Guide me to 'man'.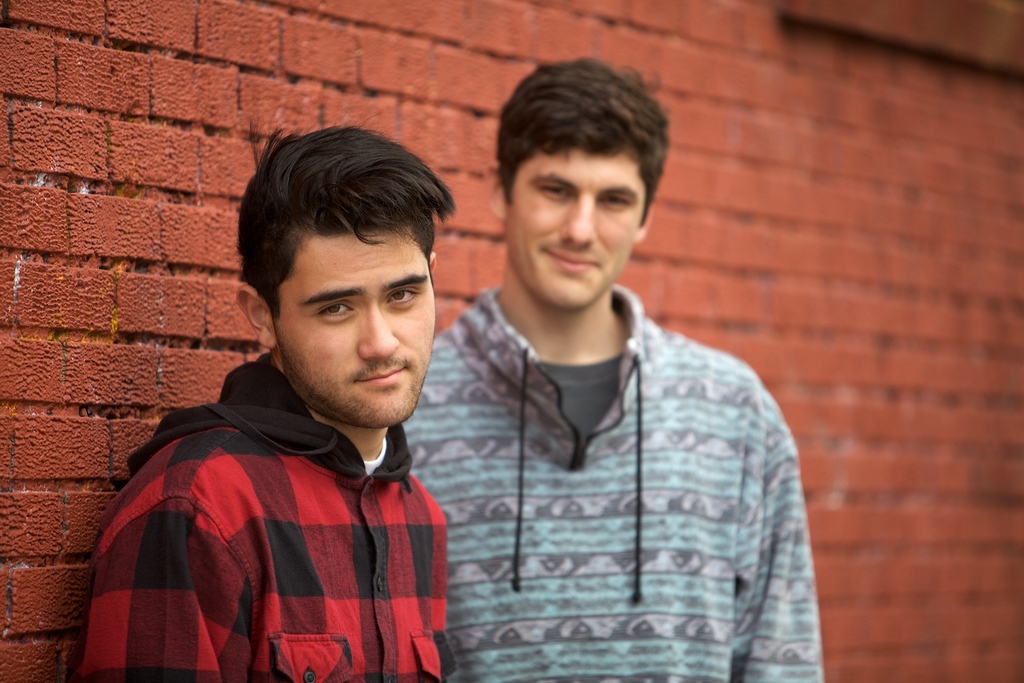
Guidance: left=90, top=130, right=497, bottom=680.
